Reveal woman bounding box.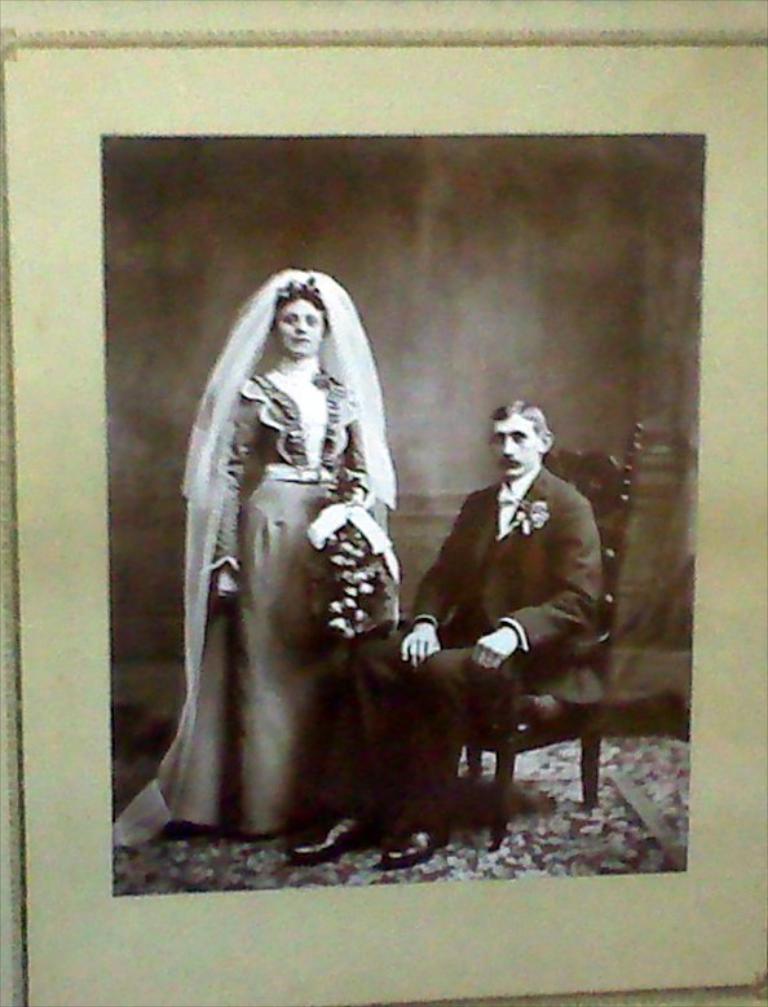
Revealed: 160/244/462/858.
